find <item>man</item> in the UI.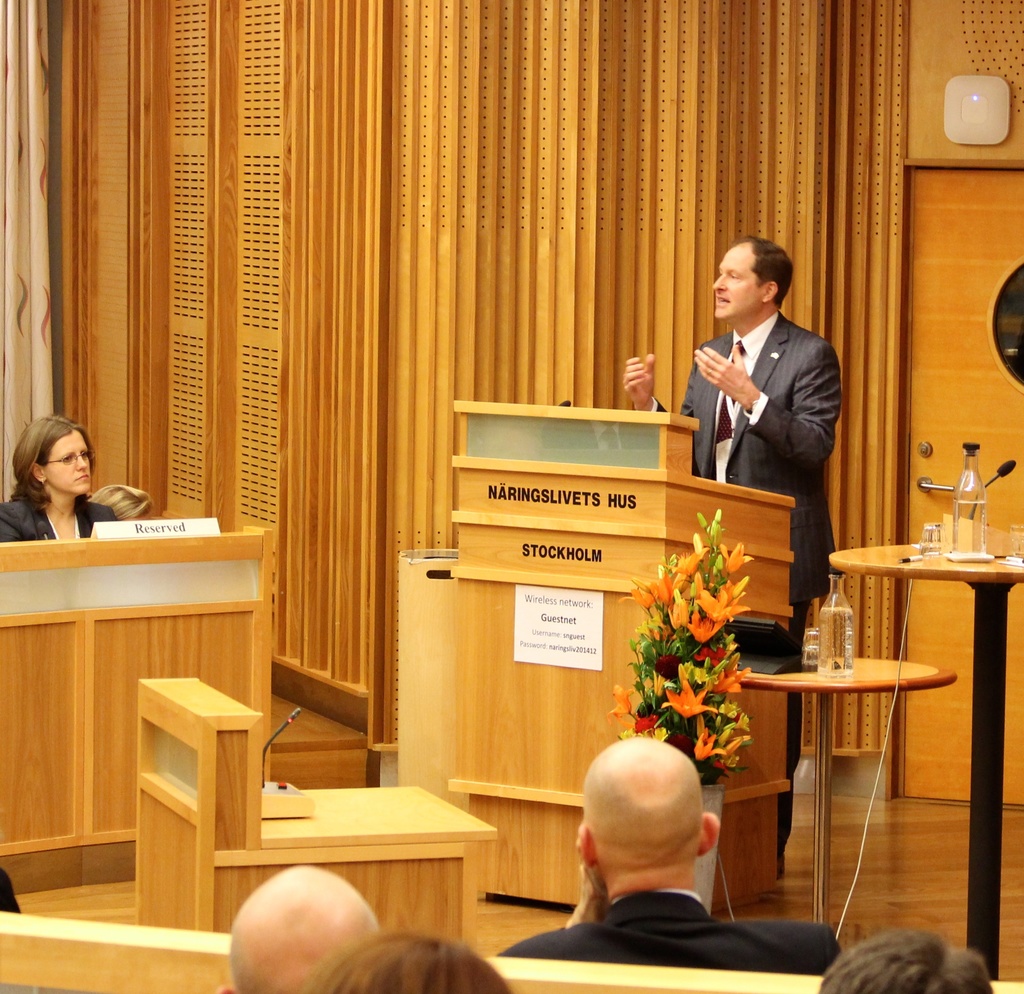
UI element at 614,232,855,874.
